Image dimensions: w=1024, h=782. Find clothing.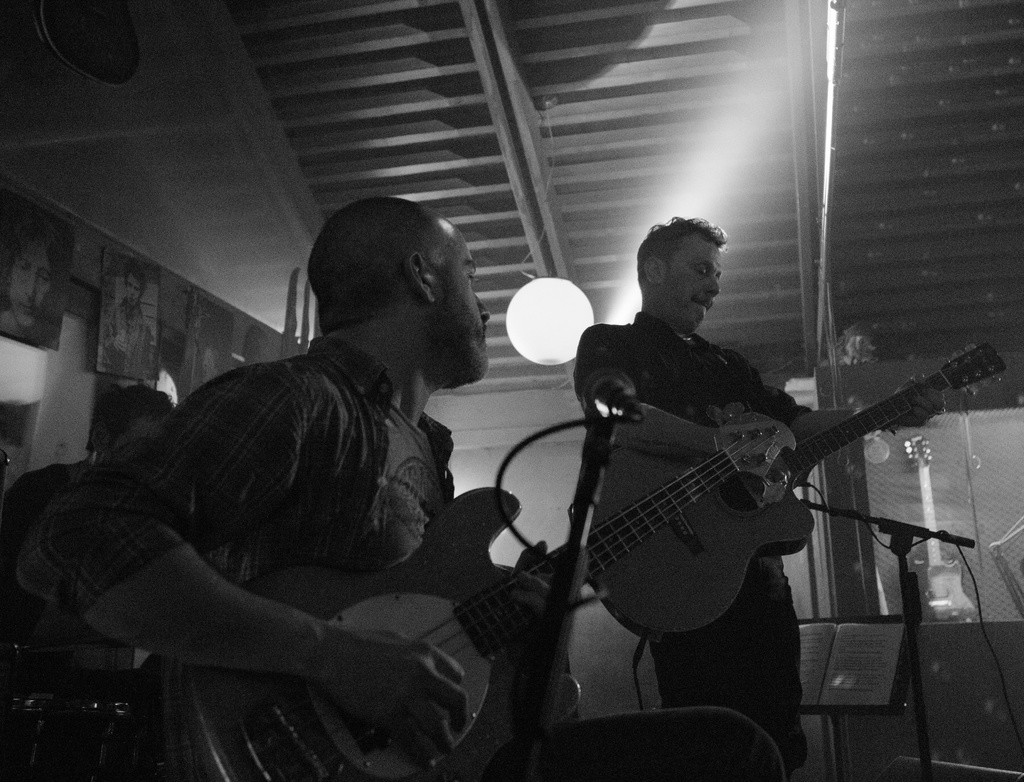
bbox=[52, 248, 534, 738].
